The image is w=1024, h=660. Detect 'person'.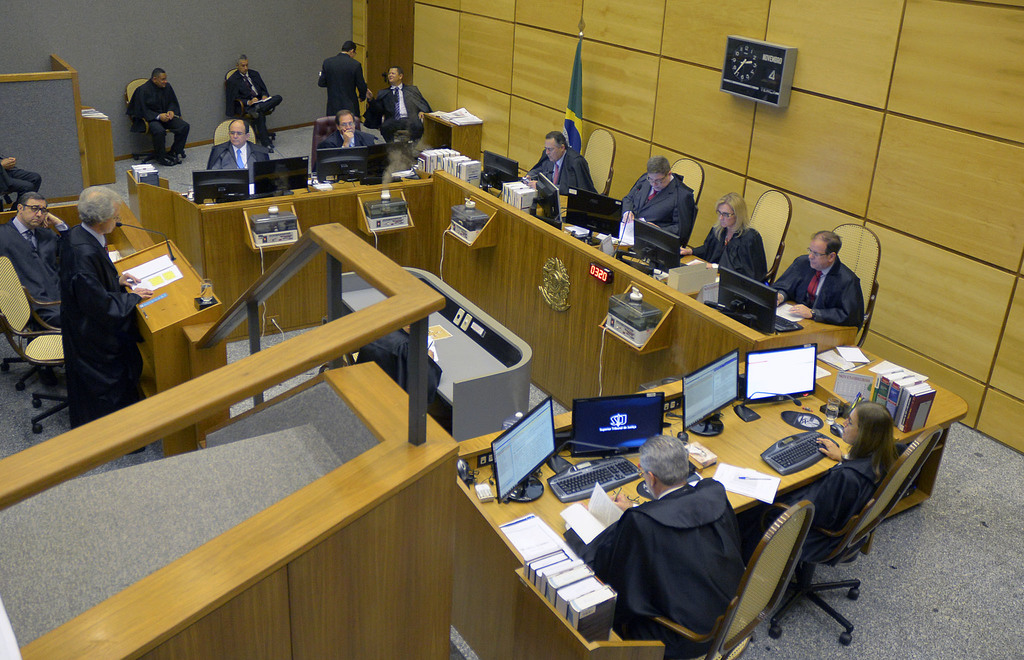
Detection: x1=314, y1=108, x2=377, y2=170.
